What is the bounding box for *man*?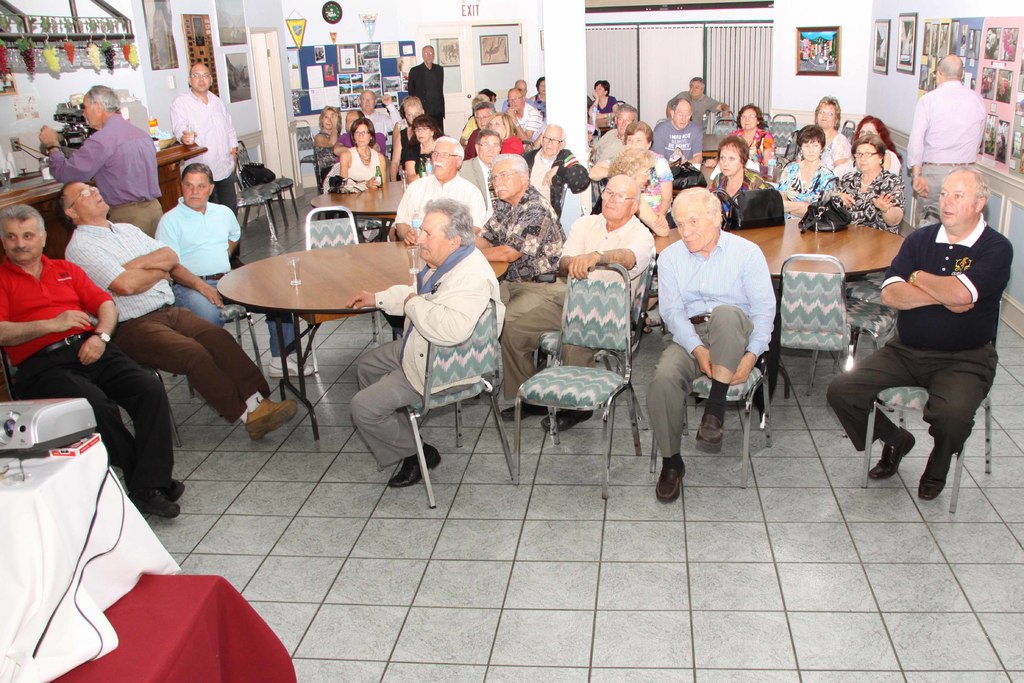
select_region(0, 204, 184, 520).
